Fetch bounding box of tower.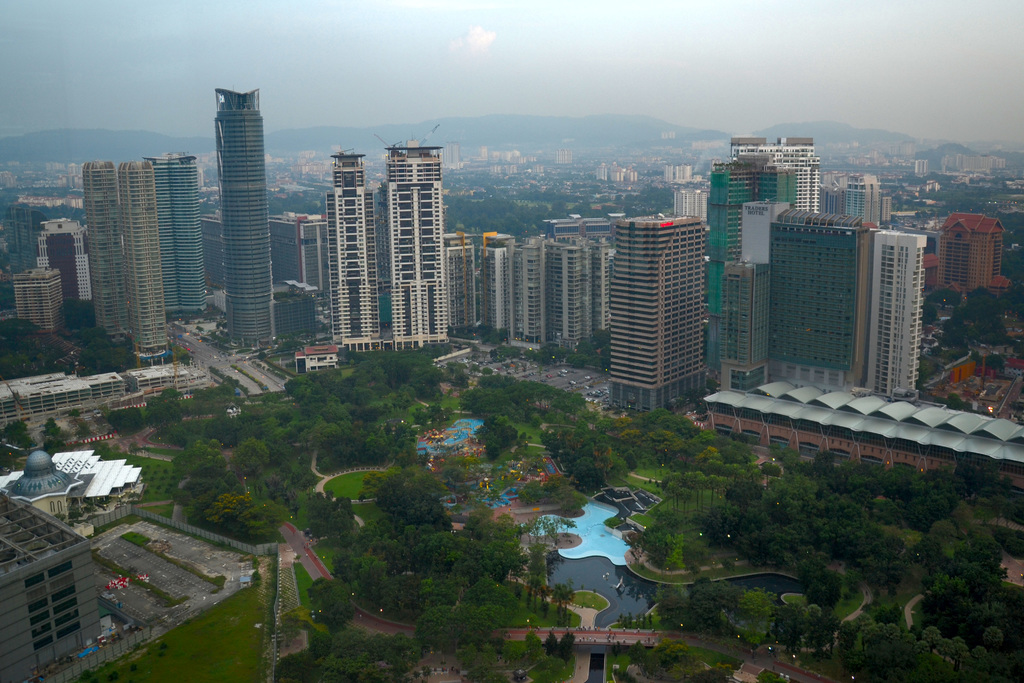
Bbox: box=[122, 154, 175, 365].
